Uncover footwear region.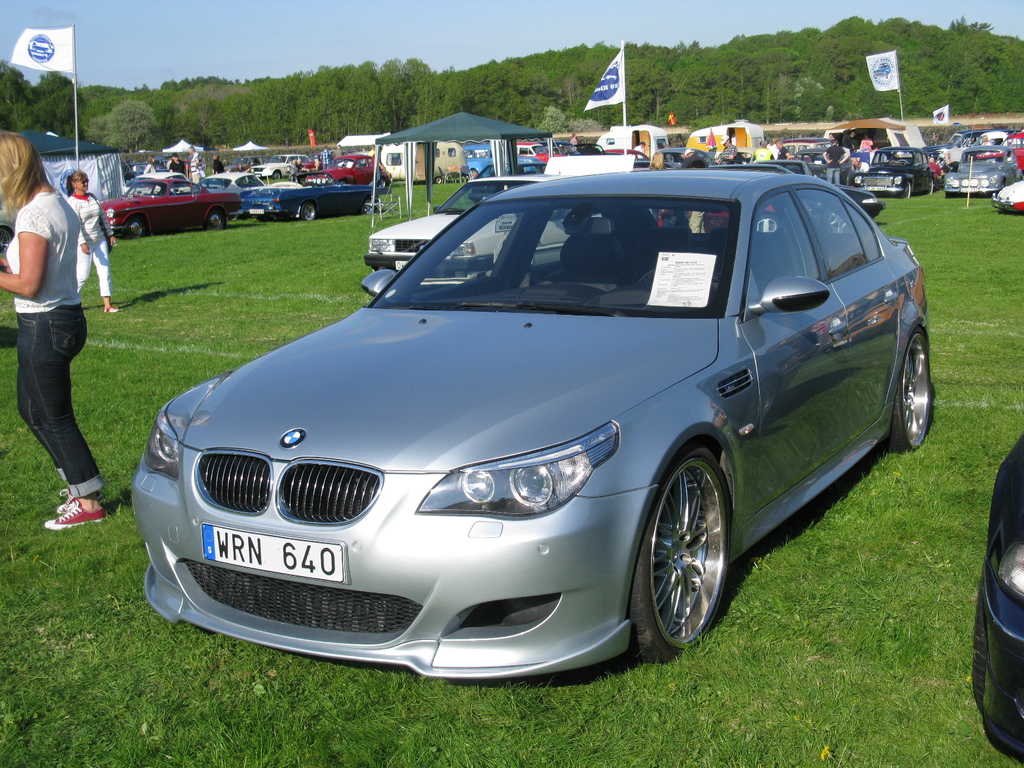
Uncovered: x1=101 y1=305 x2=121 y2=314.
